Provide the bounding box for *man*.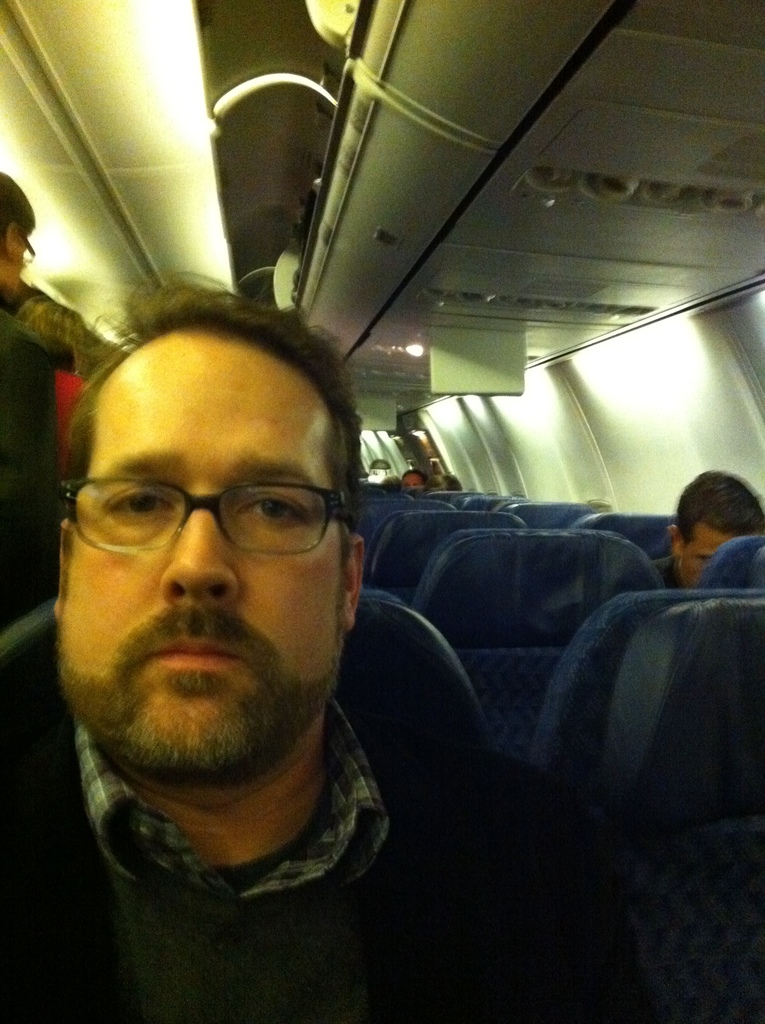
select_region(0, 177, 76, 620).
